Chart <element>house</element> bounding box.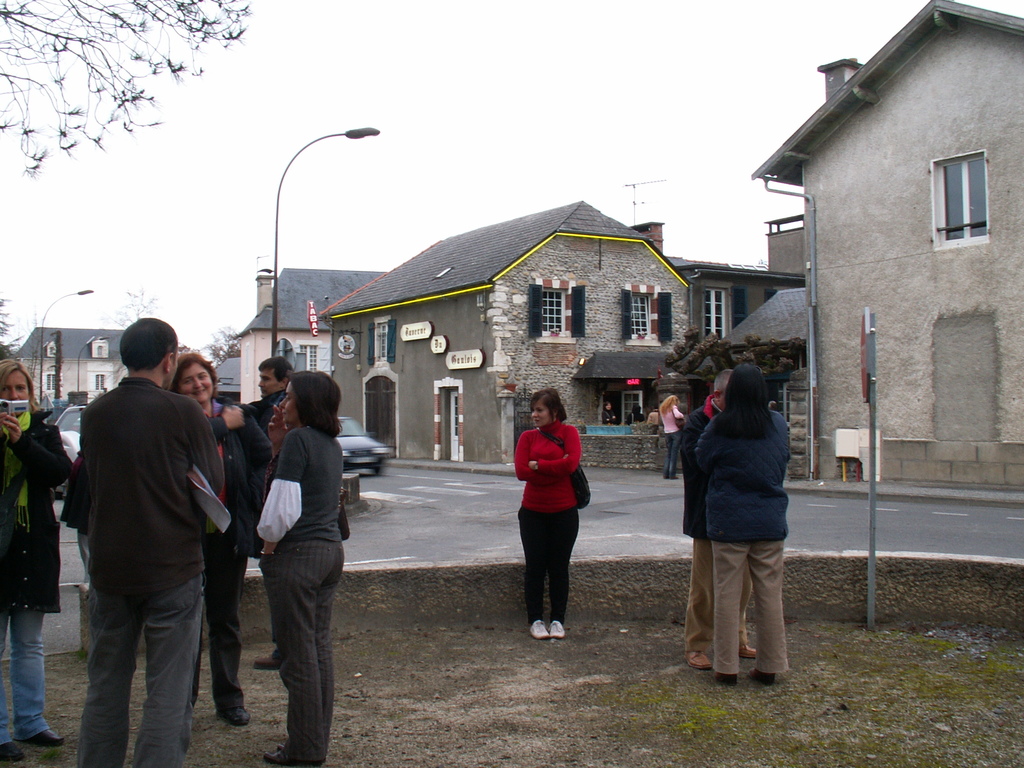
Charted: region(4, 324, 125, 406).
